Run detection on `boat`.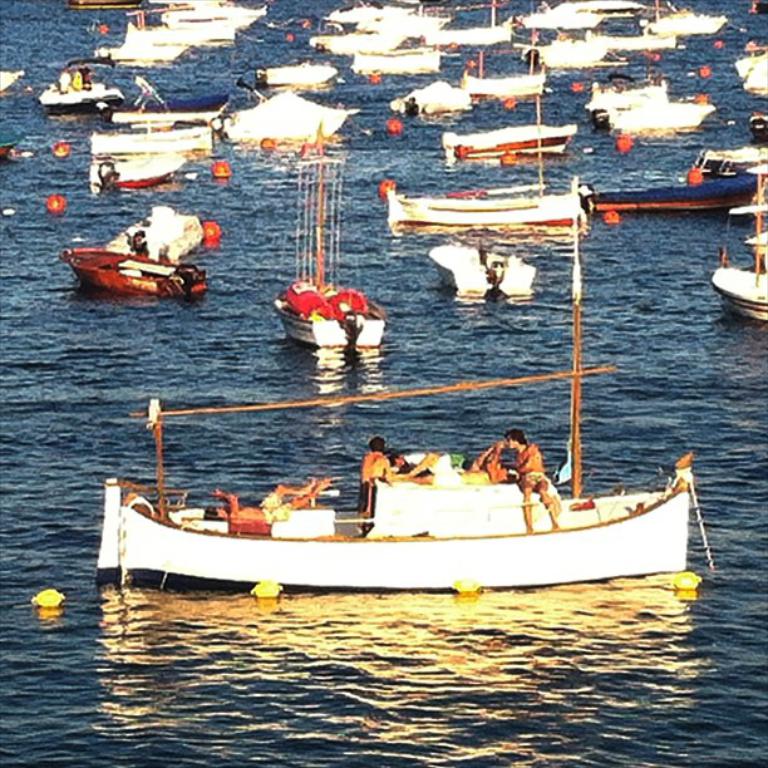
Result: <box>577,144,767,225</box>.
